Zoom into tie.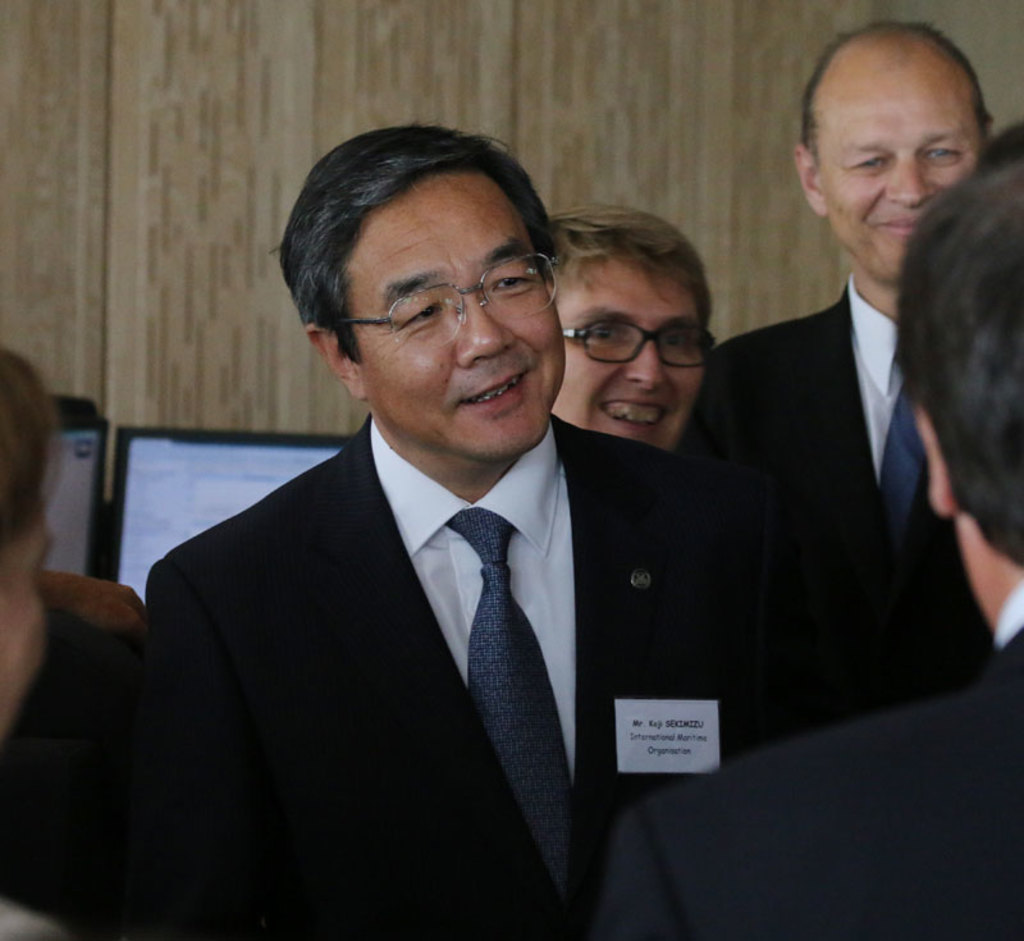
Zoom target: locate(442, 504, 567, 894).
